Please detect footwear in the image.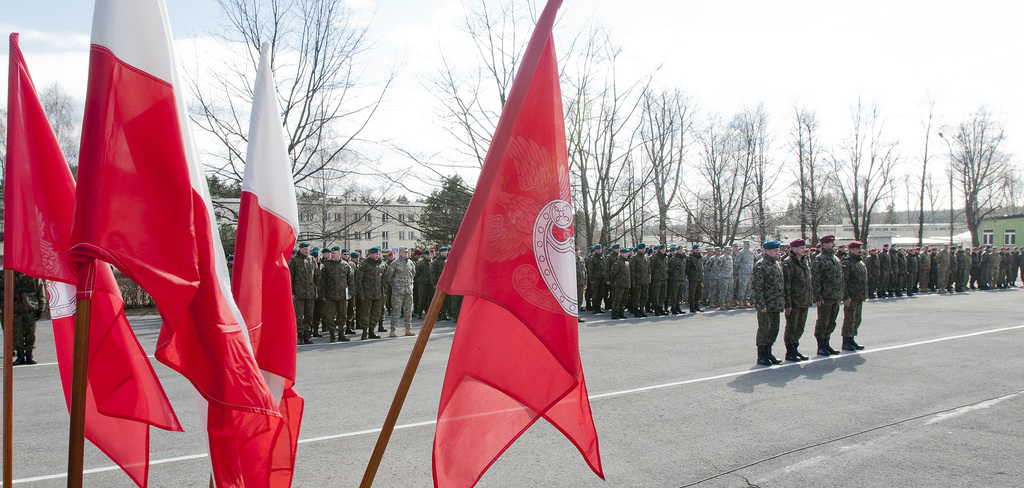
left=789, top=351, right=799, bottom=365.
